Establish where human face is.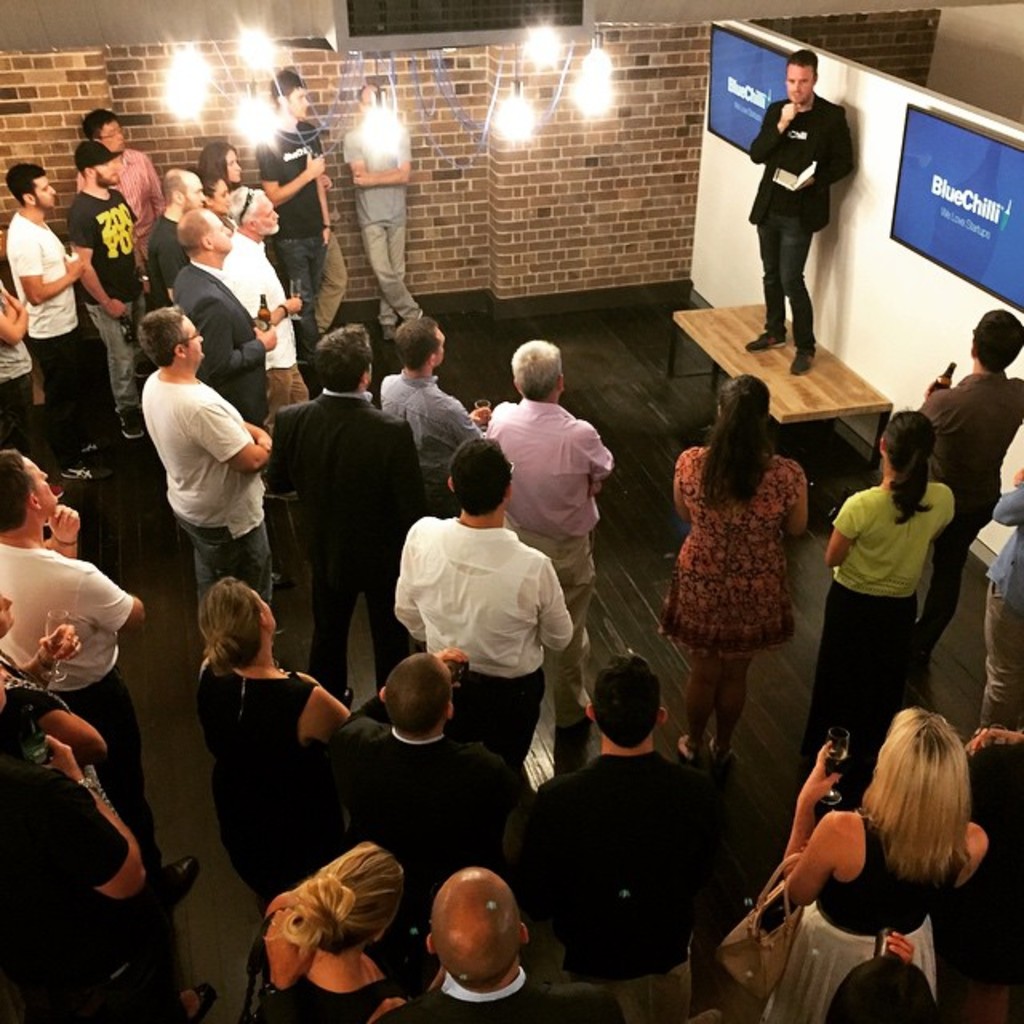
Established at <box>104,118,123,150</box>.
